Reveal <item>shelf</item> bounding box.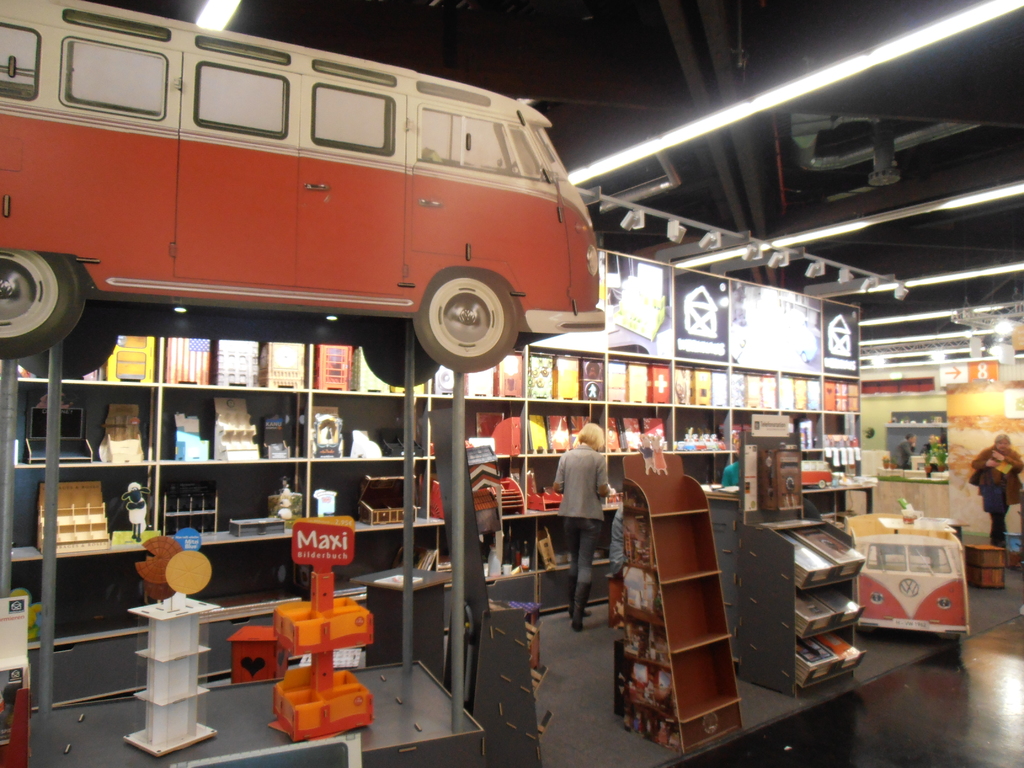
Revealed: box(884, 414, 948, 458).
